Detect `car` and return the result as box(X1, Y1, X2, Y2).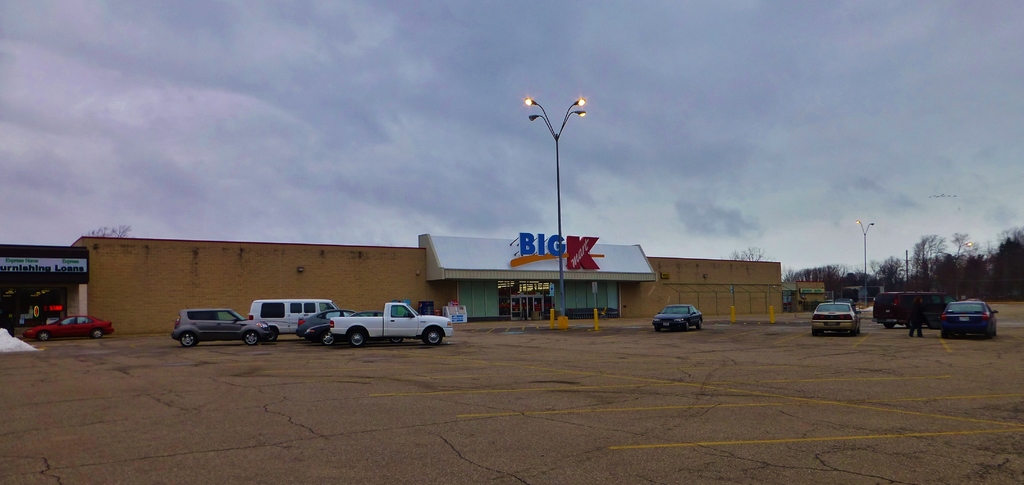
box(654, 304, 700, 328).
